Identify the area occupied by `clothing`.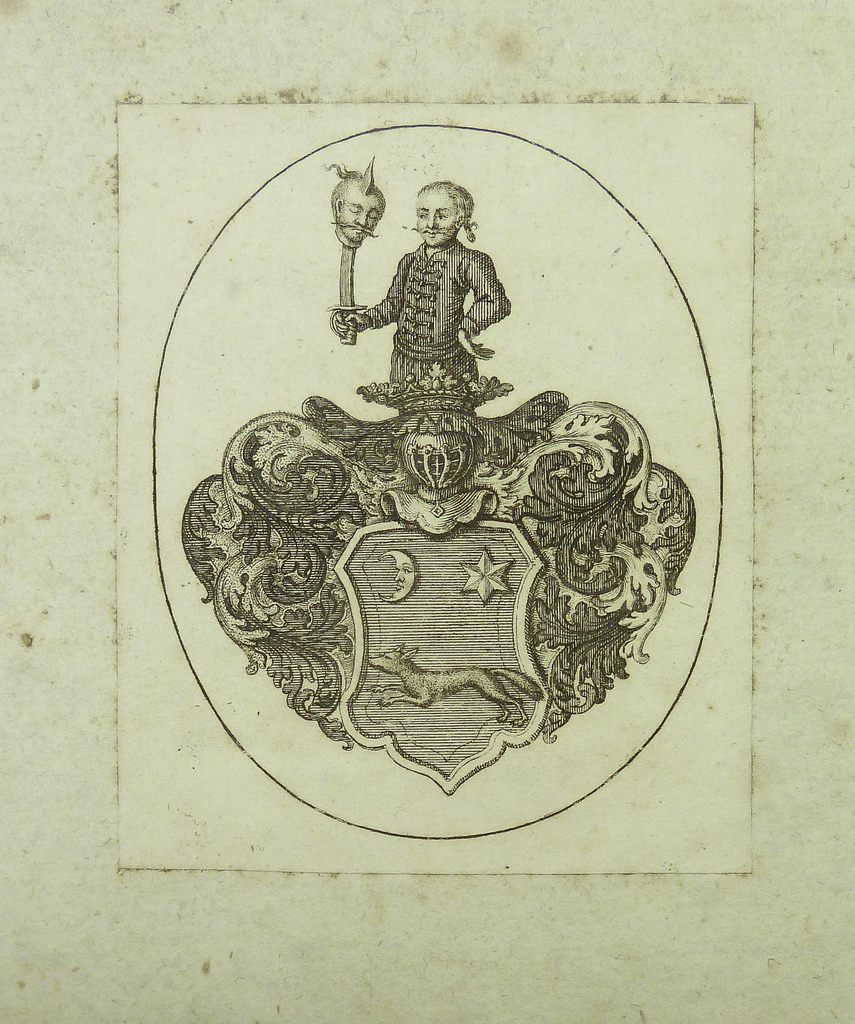
Area: crop(364, 239, 510, 384).
